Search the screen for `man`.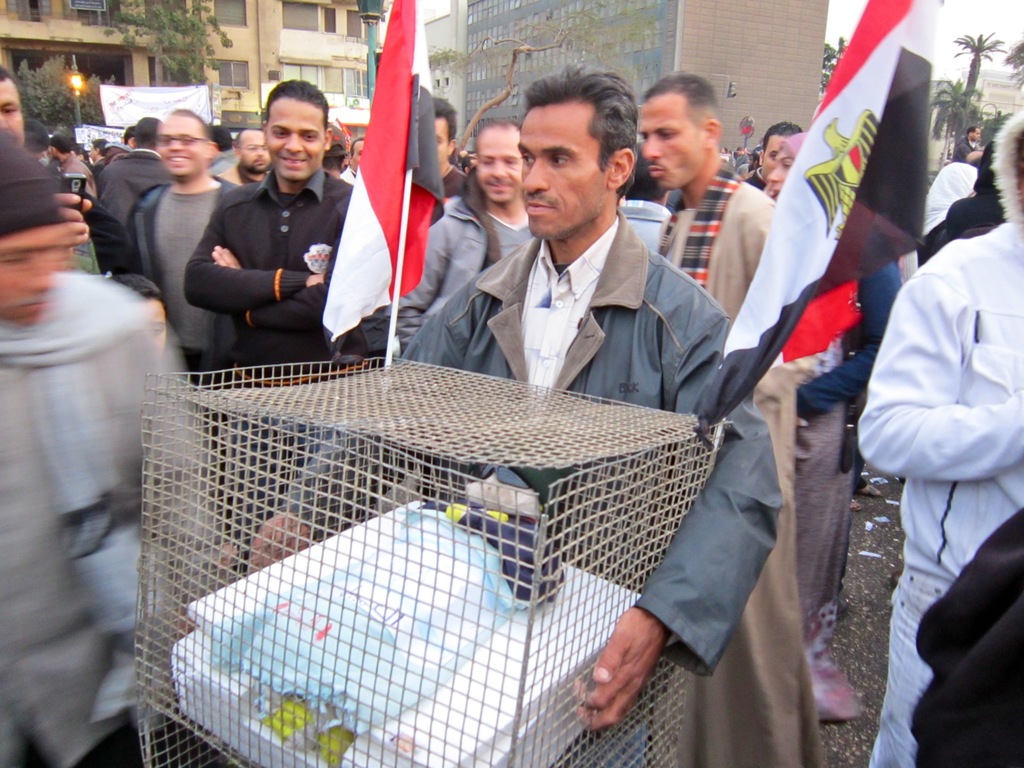
Found at (743,120,805,188).
